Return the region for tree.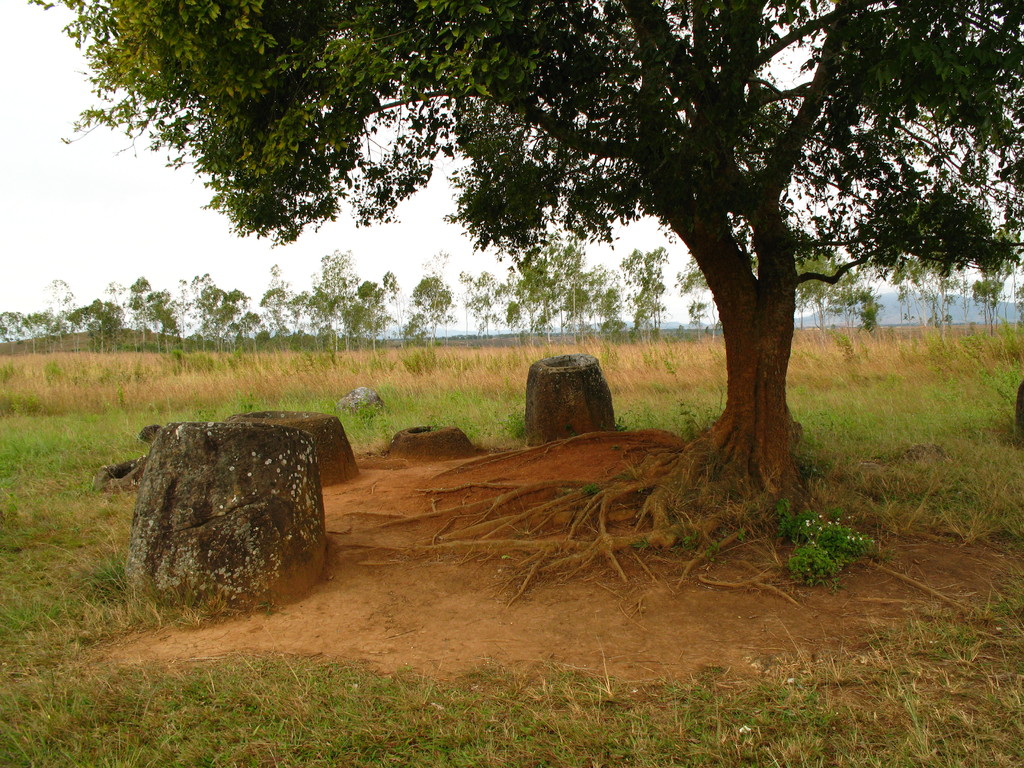
<bbox>26, 0, 1023, 593</bbox>.
